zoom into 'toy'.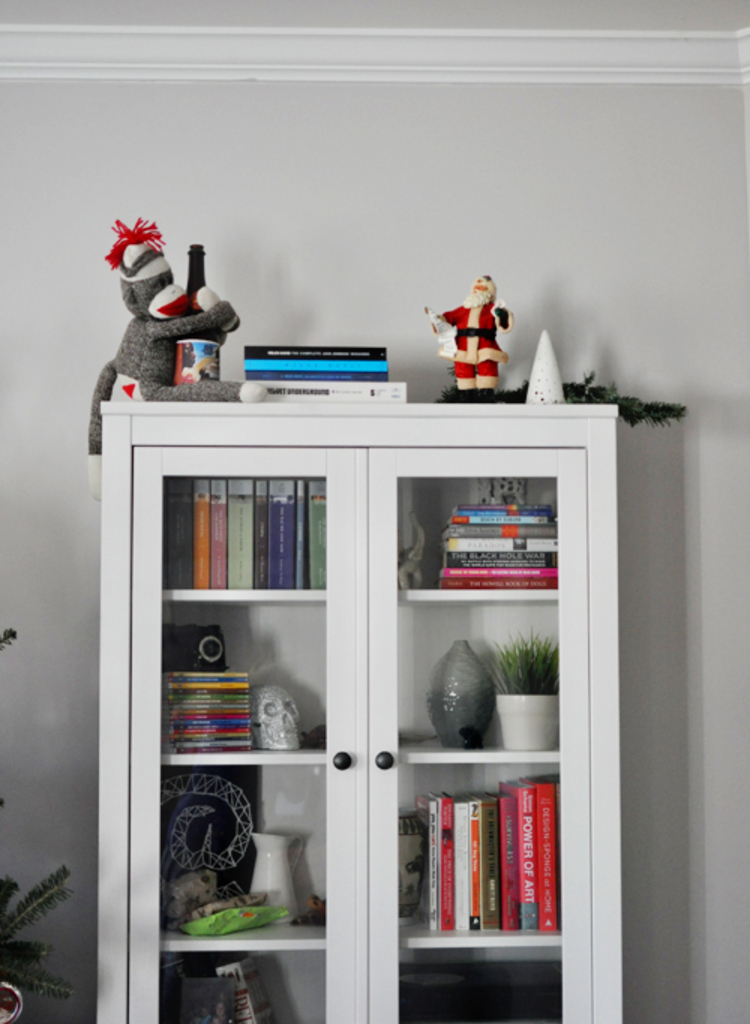
Zoom target: l=87, t=214, r=264, b=502.
